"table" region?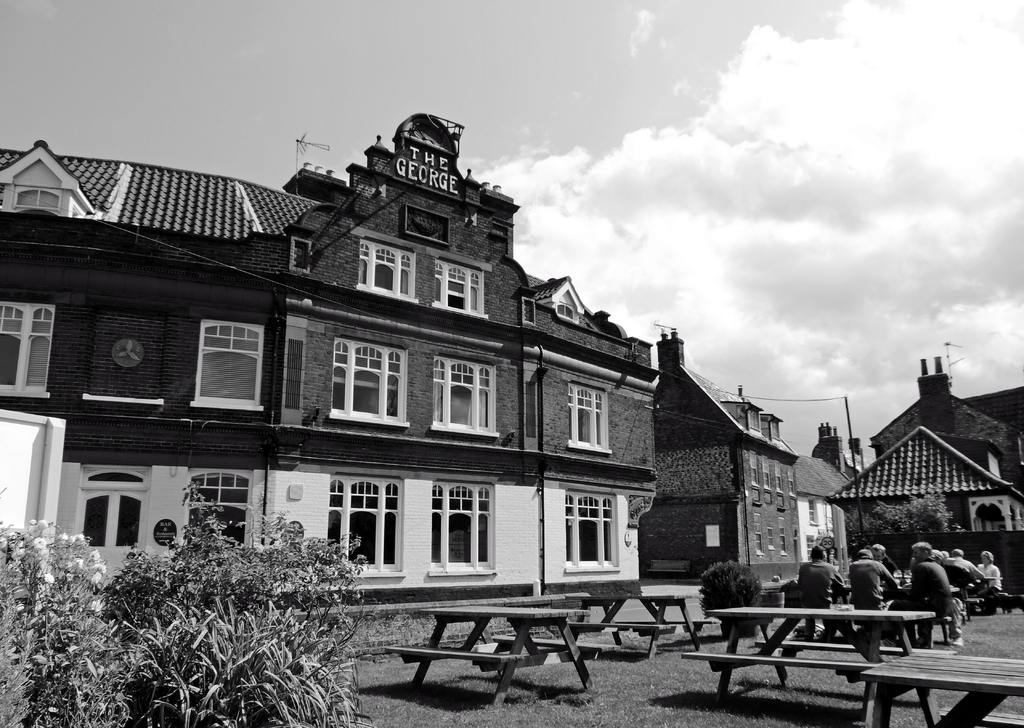
x1=571 y1=594 x2=705 y2=658
